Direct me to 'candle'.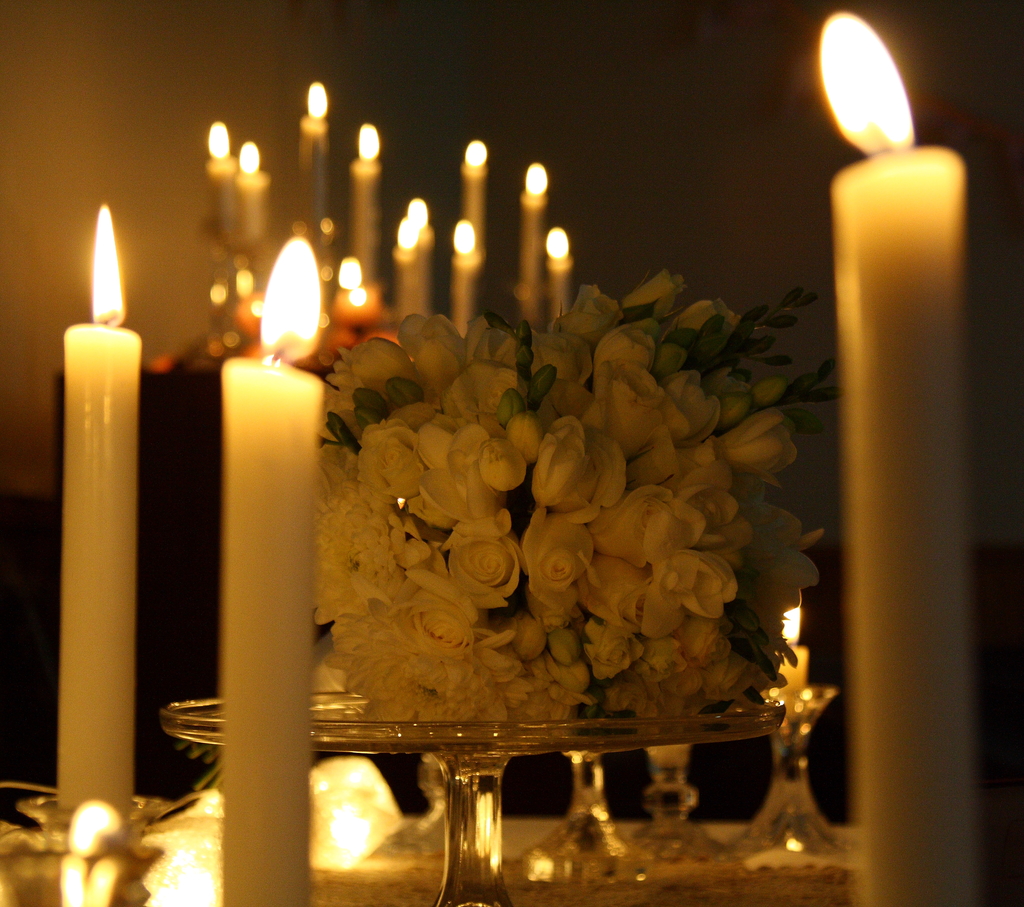
Direction: x1=387, y1=253, x2=417, y2=315.
